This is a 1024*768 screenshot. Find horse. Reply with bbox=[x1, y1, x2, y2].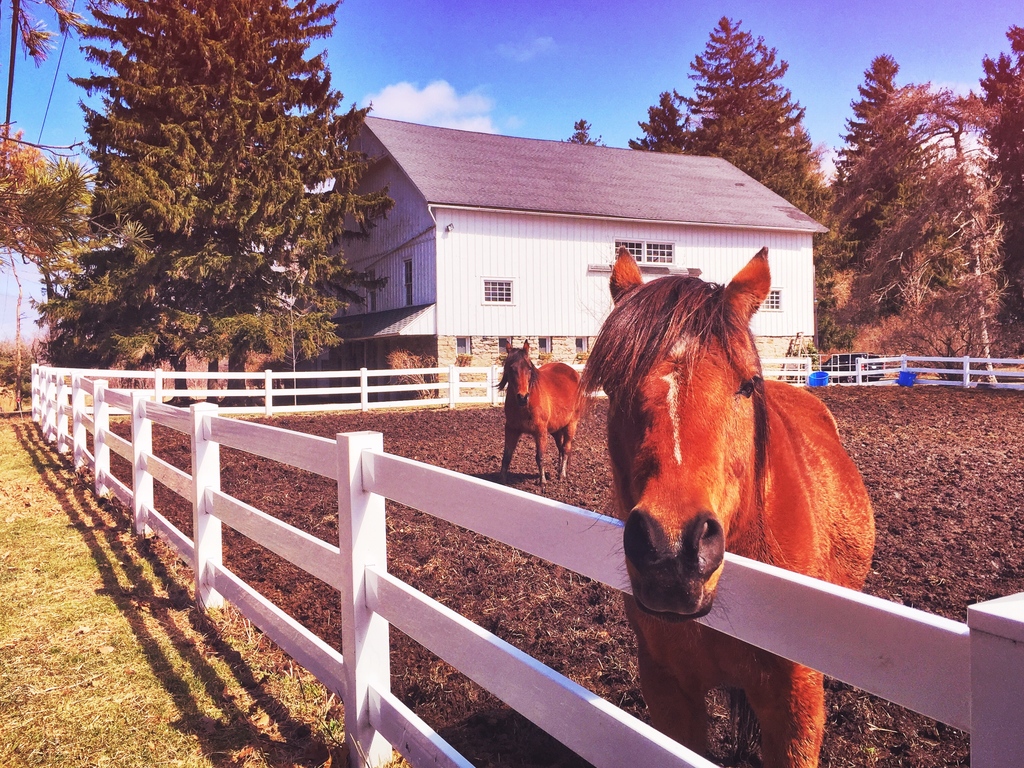
bbox=[492, 338, 587, 488].
